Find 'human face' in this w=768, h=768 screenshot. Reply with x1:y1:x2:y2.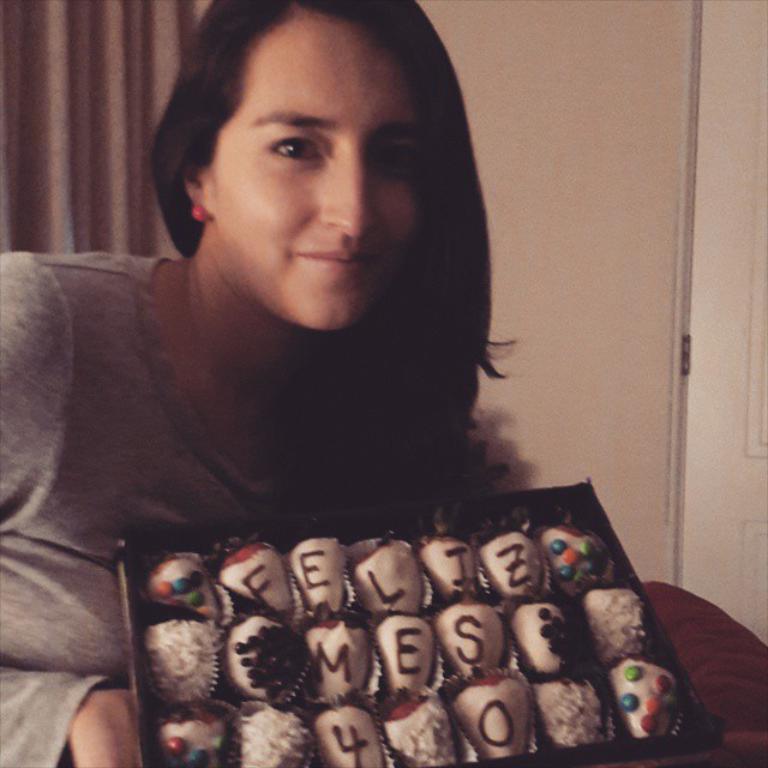
204:0:428:338.
